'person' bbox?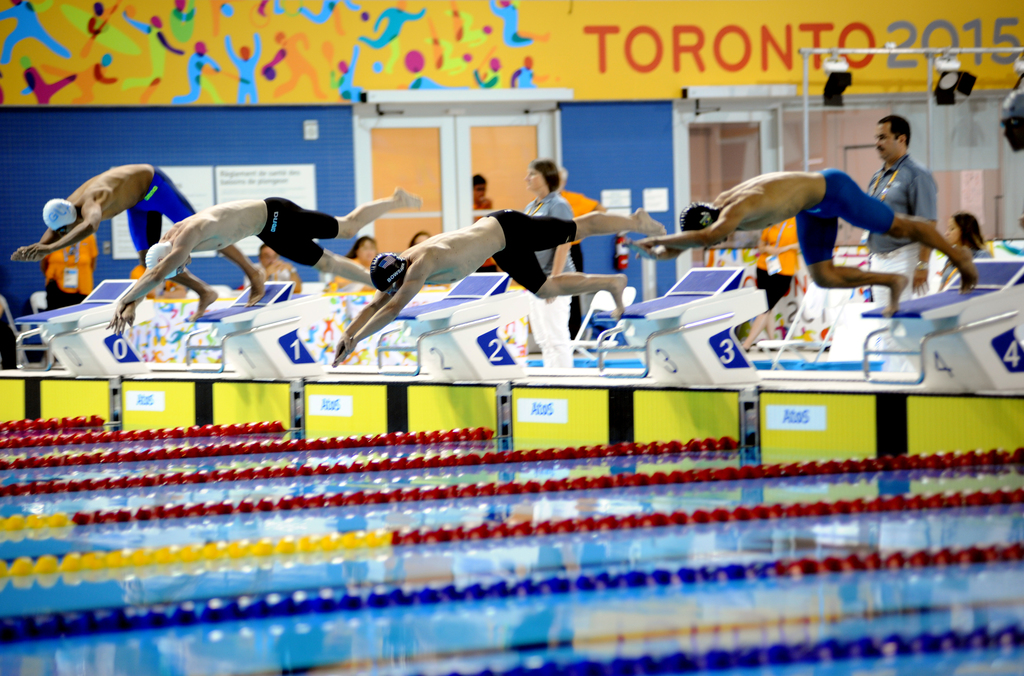
(518, 159, 575, 367)
